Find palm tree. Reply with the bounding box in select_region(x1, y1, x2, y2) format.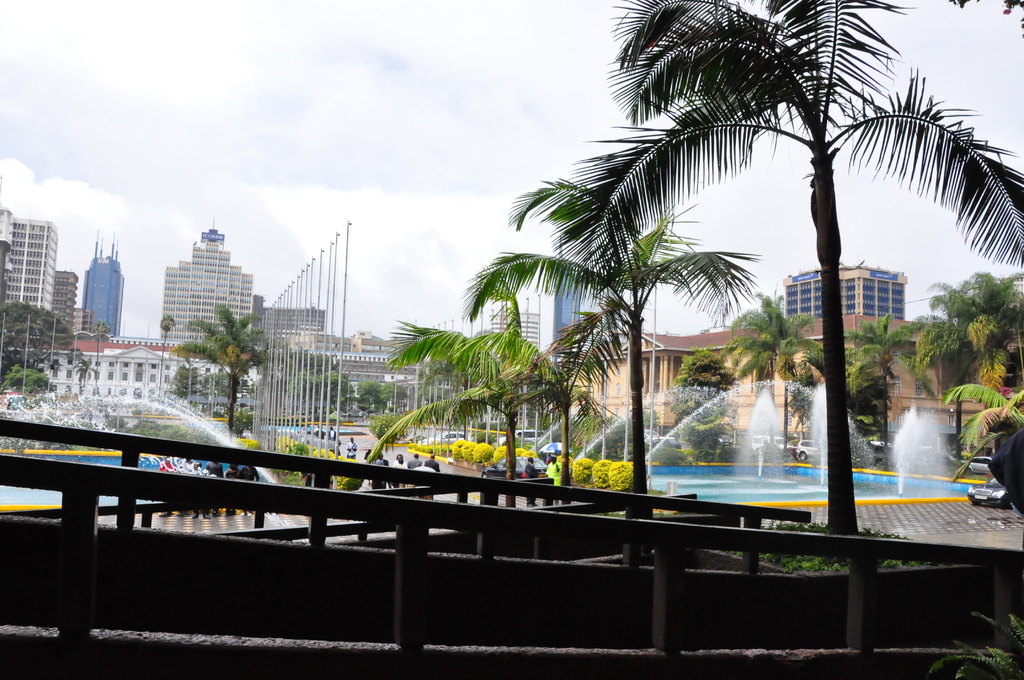
select_region(916, 290, 1015, 496).
